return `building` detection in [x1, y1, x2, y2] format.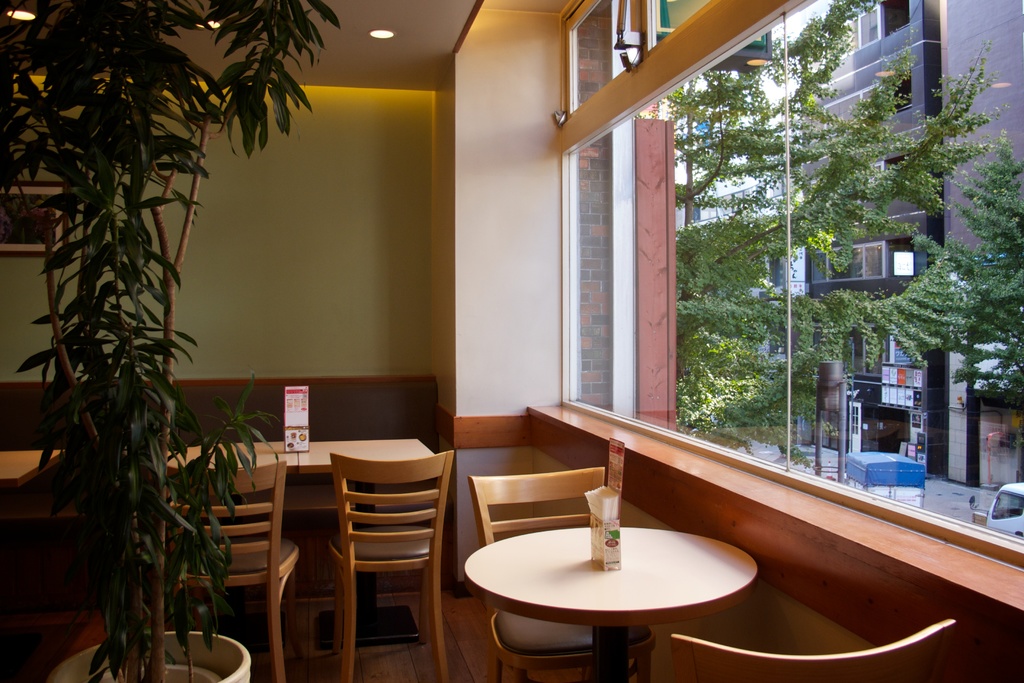
[676, 3, 1023, 504].
